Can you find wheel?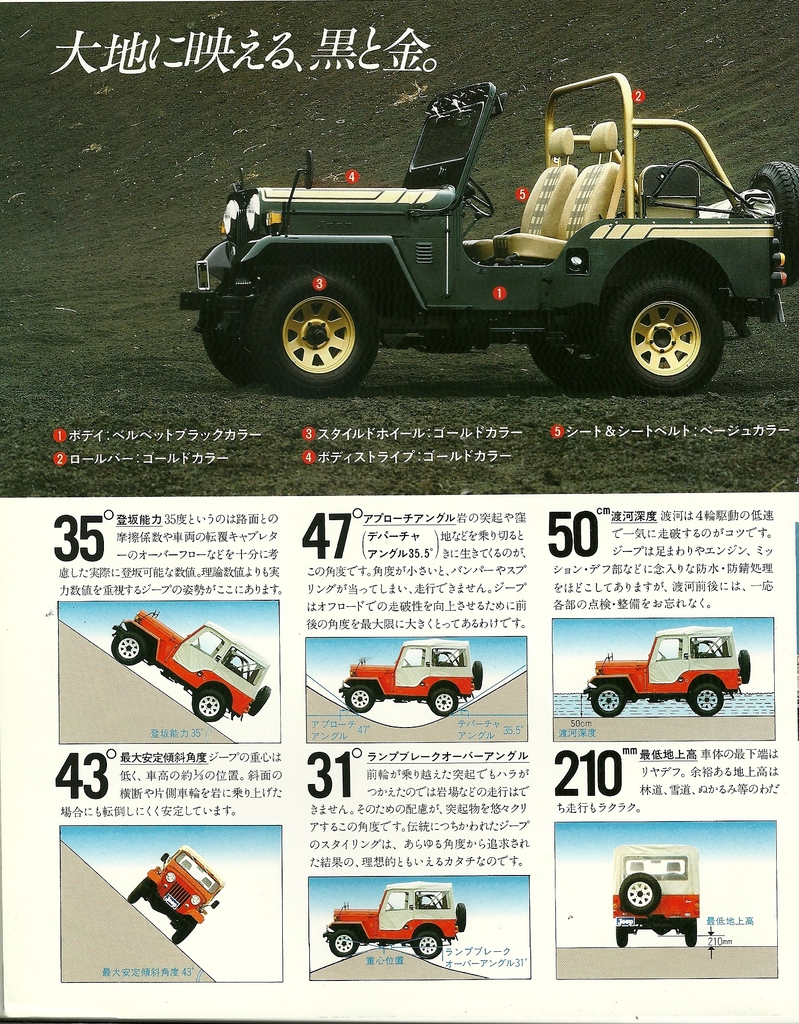
Yes, bounding box: region(690, 680, 725, 717).
